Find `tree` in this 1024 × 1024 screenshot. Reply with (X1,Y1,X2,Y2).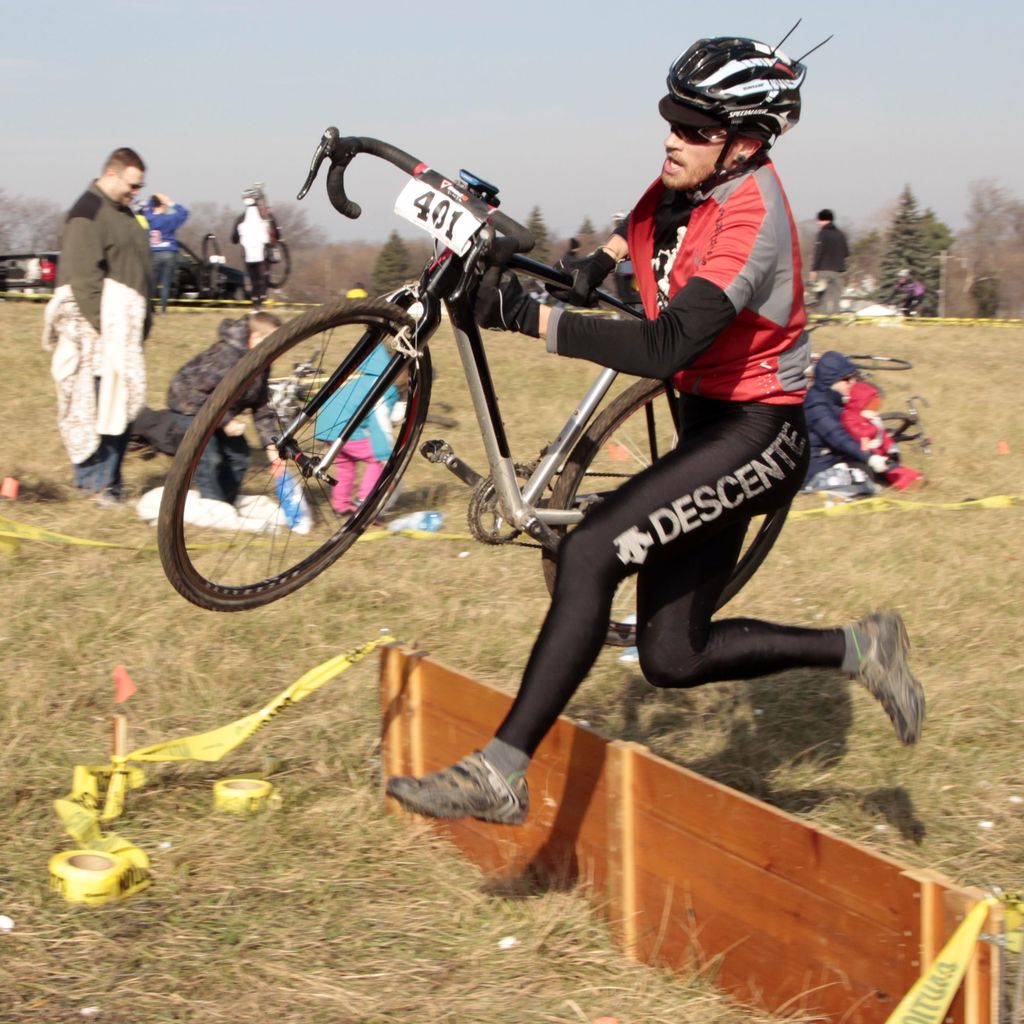
(185,199,320,295).
